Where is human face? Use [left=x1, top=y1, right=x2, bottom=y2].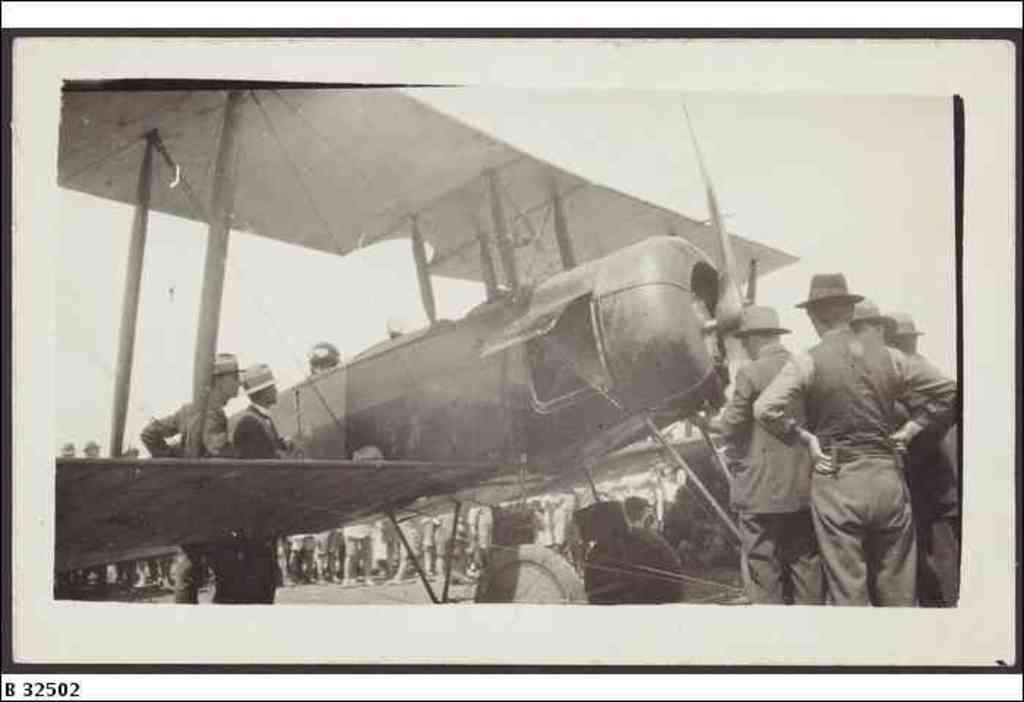
[left=89, top=443, right=101, bottom=455].
